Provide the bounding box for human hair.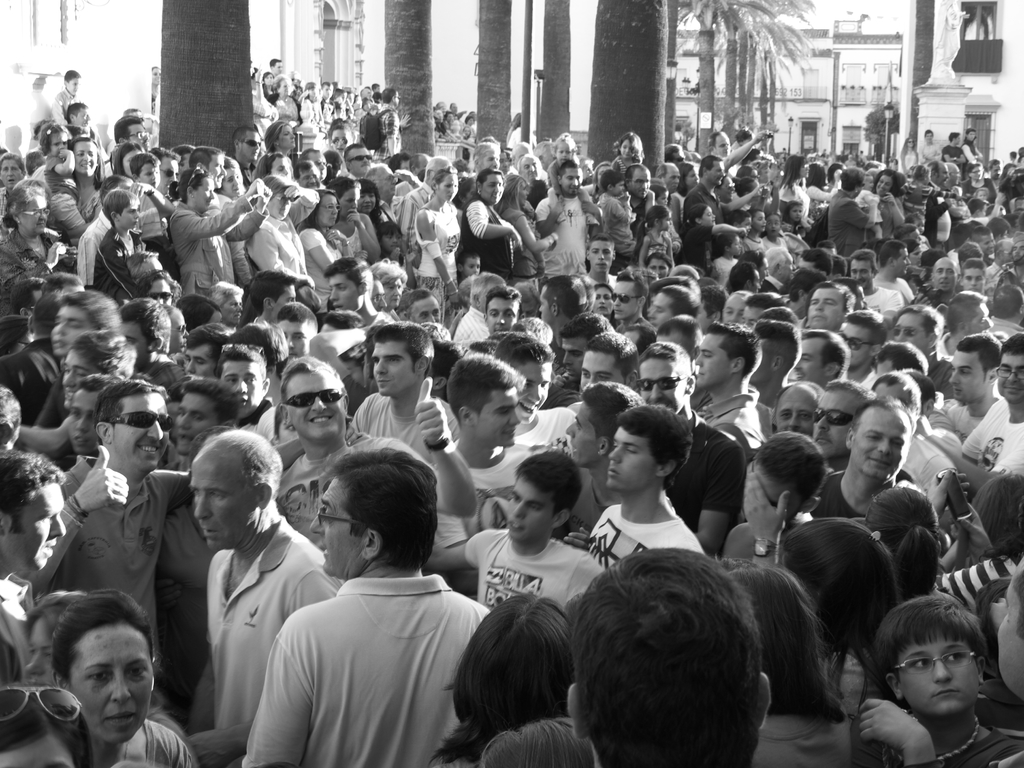
198/425/282/482.
